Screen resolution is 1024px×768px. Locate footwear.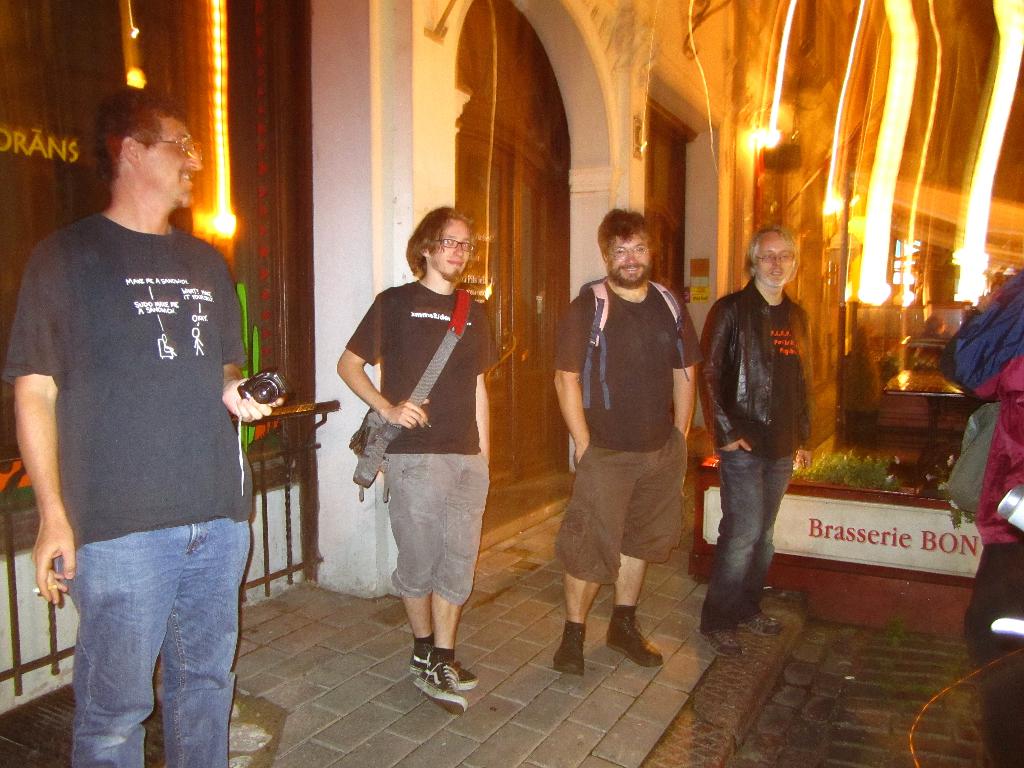
x1=412, y1=664, x2=463, y2=717.
